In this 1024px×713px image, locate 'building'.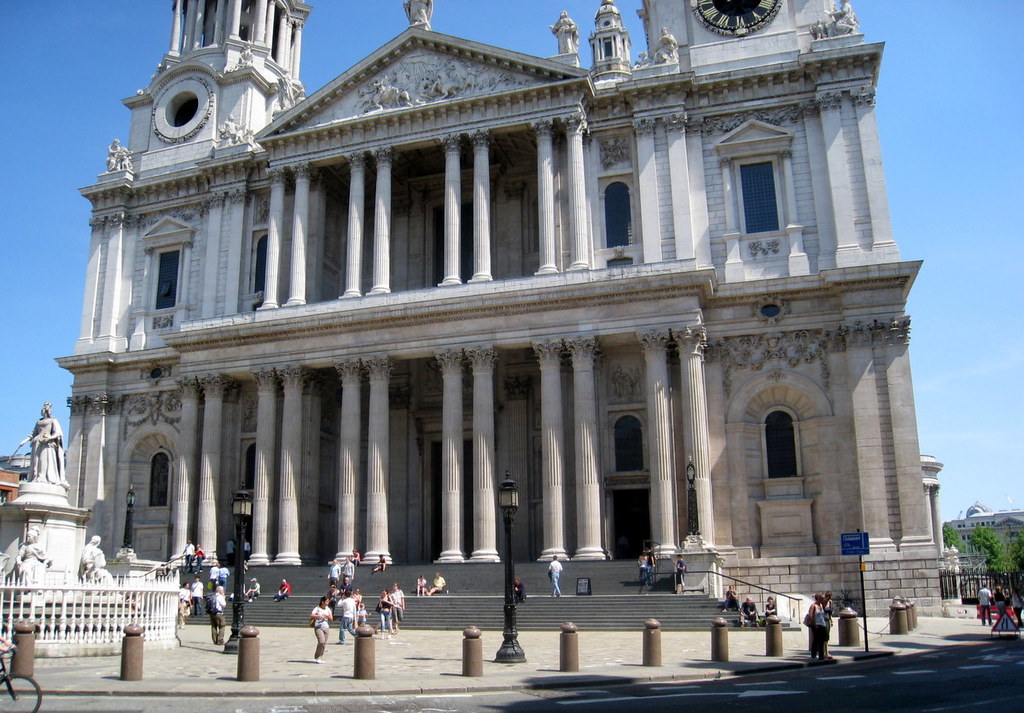
Bounding box: select_region(41, 0, 952, 610).
